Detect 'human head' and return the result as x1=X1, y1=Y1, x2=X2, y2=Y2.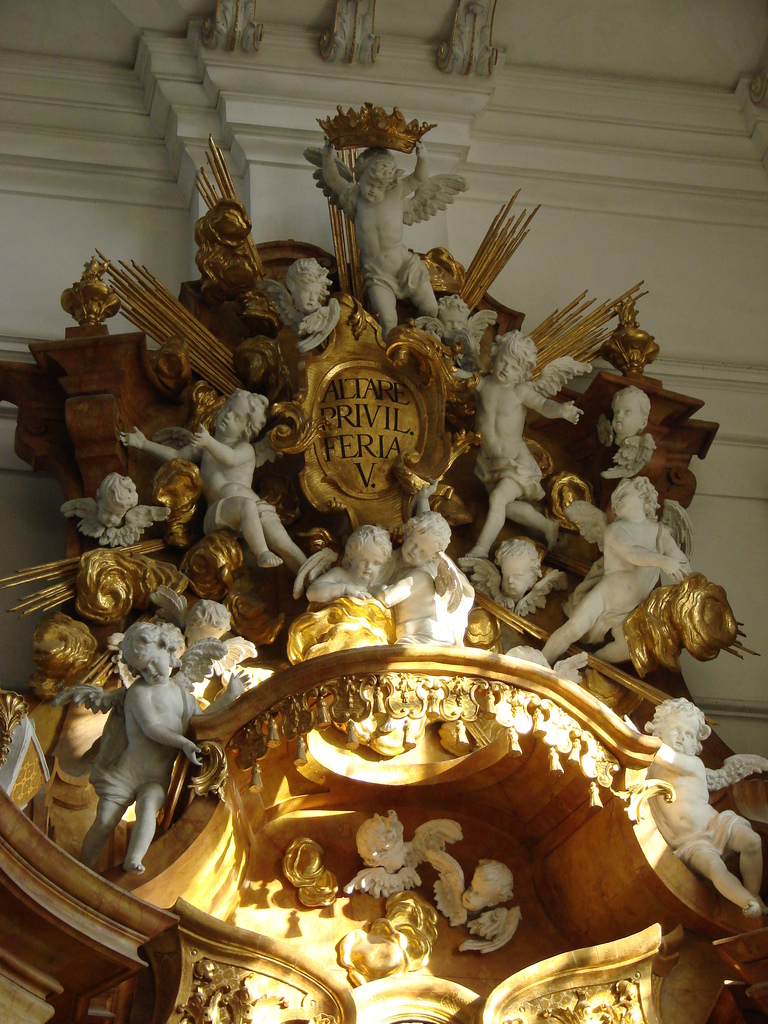
x1=399, y1=514, x2=451, y2=568.
